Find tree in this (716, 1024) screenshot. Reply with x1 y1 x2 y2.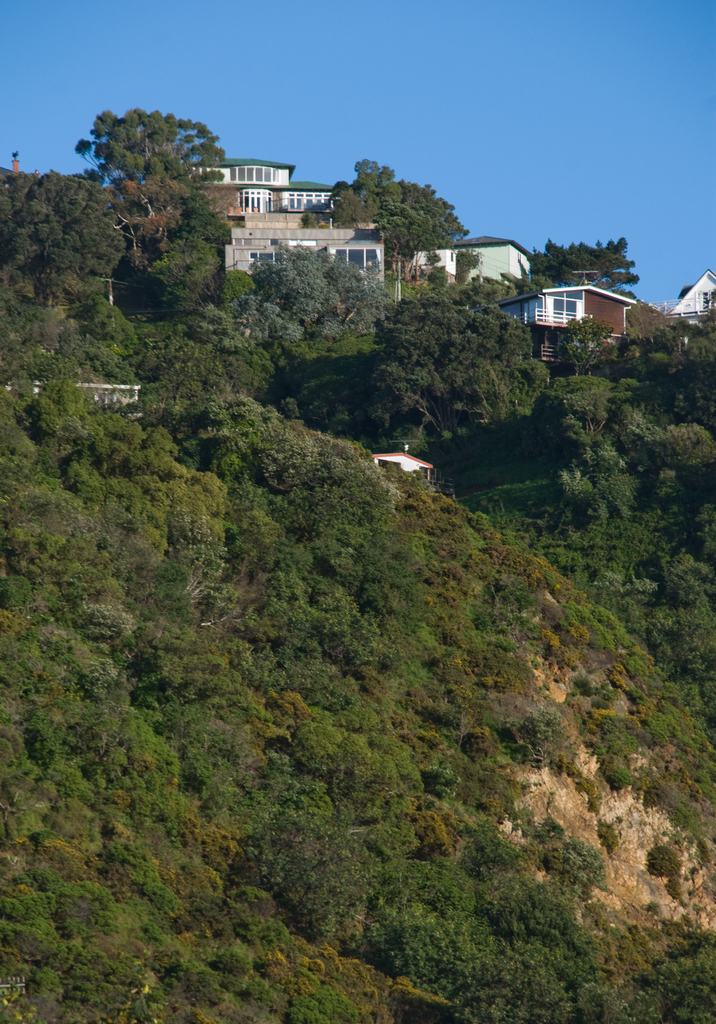
94 76 227 330.
